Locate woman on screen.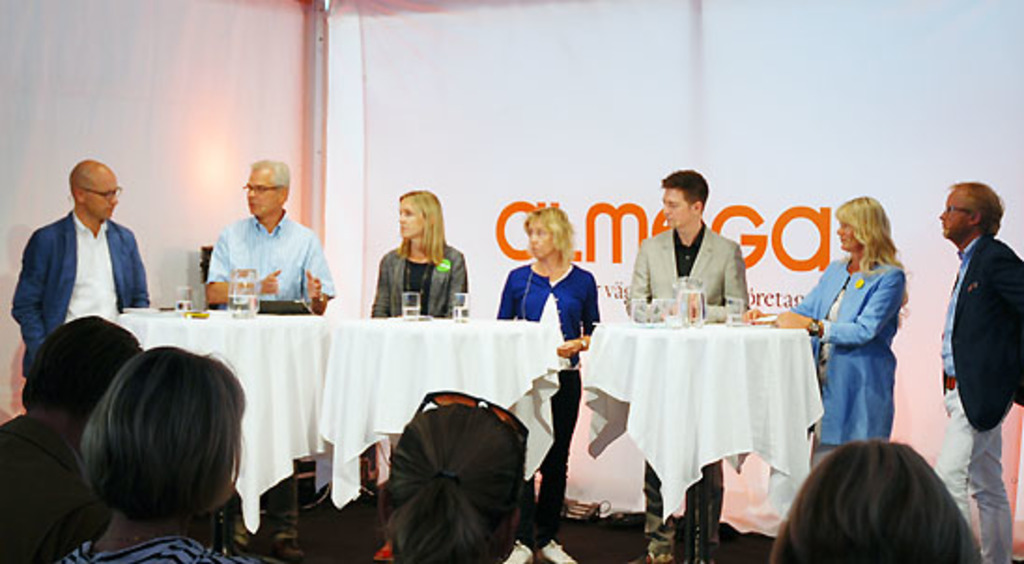
On screen at box(490, 200, 596, 562).
